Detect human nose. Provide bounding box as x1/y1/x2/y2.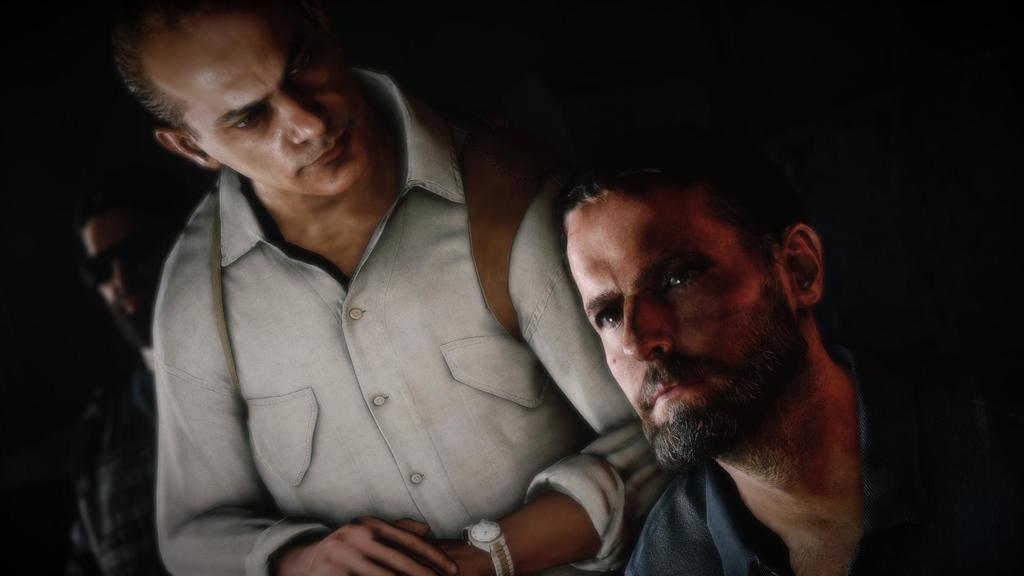
624/293/678/374.
